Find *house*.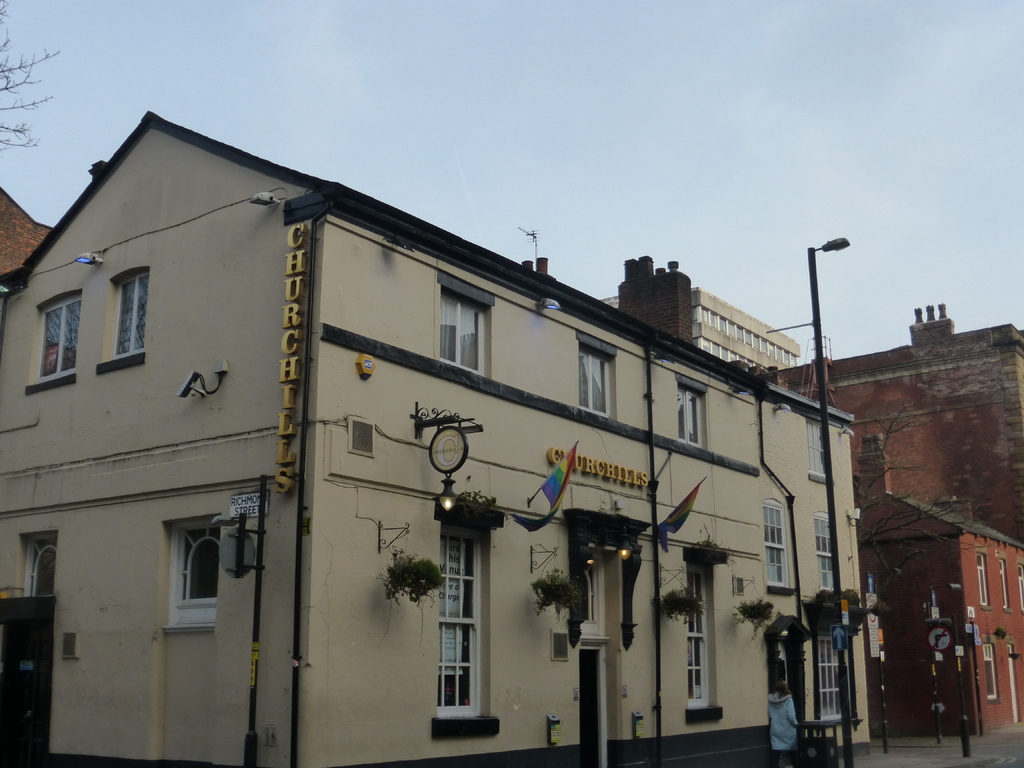
(609, 280, 806, 369).
